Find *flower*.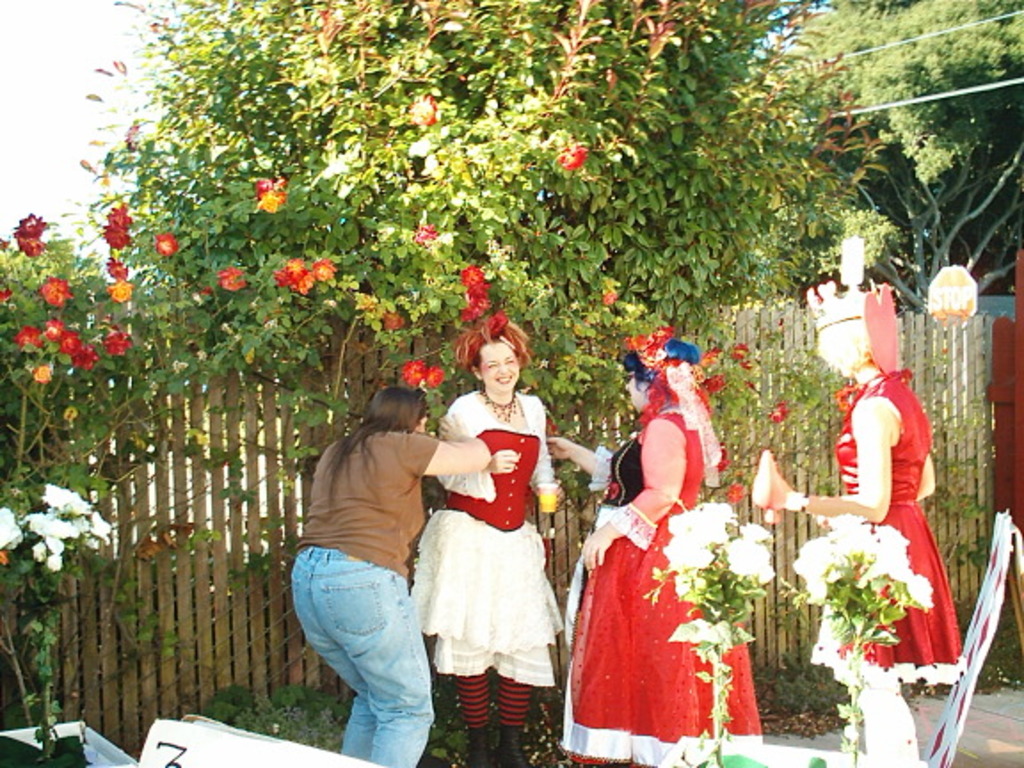
bbox(261, 192, 281, 206).
